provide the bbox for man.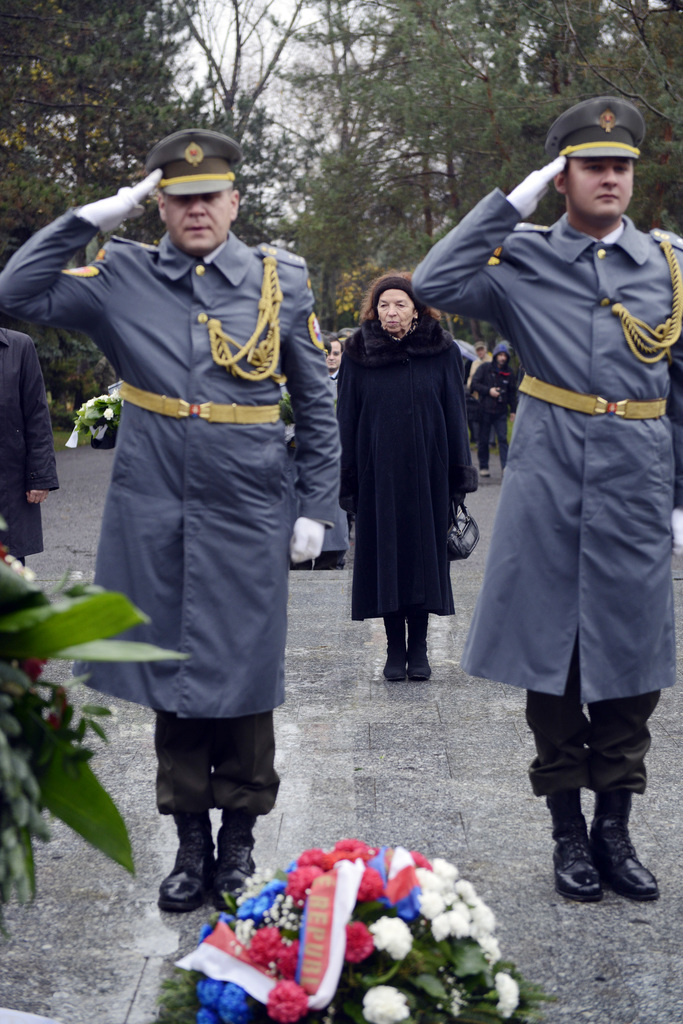
[51,118,339,936].
